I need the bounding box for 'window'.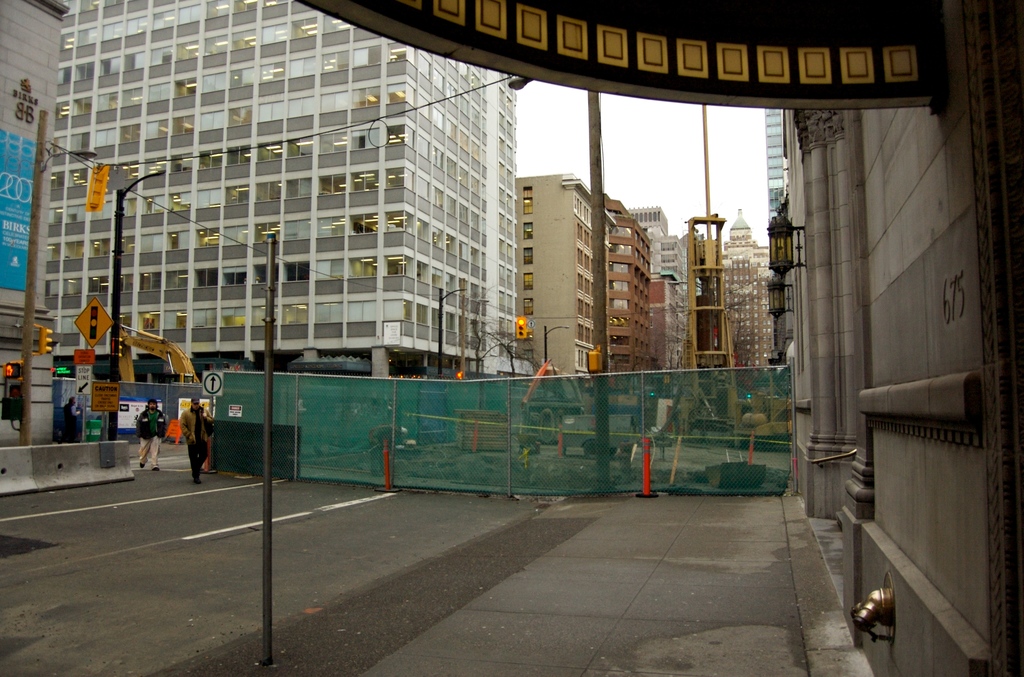
Here it is: left=98, top=91, right=119, bottom=113.
